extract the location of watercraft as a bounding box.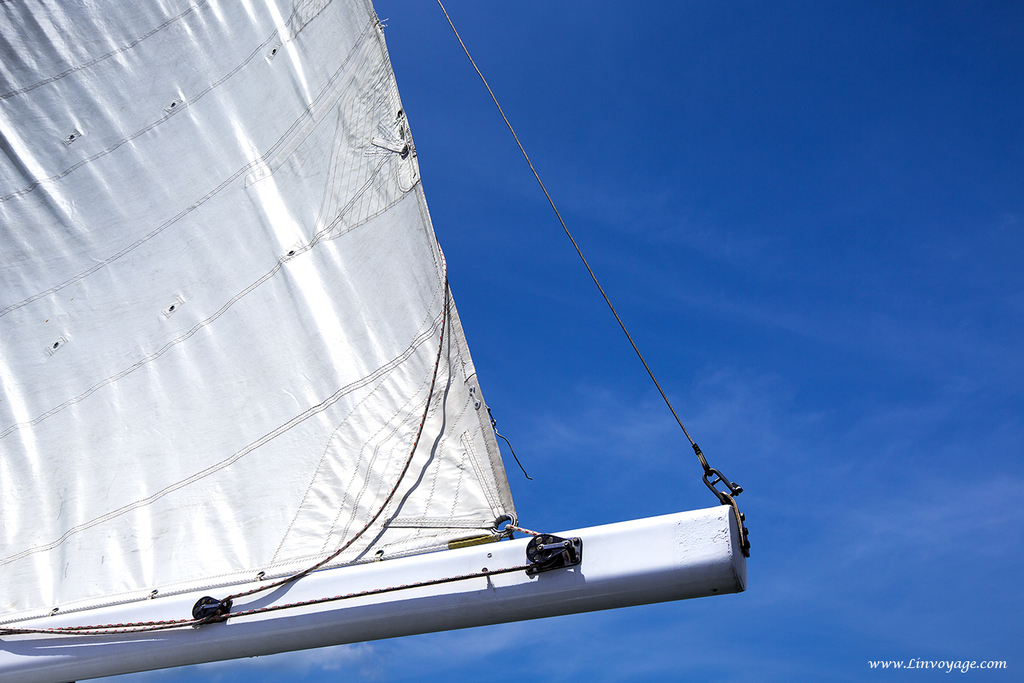
(19, 8, 814, 676).
